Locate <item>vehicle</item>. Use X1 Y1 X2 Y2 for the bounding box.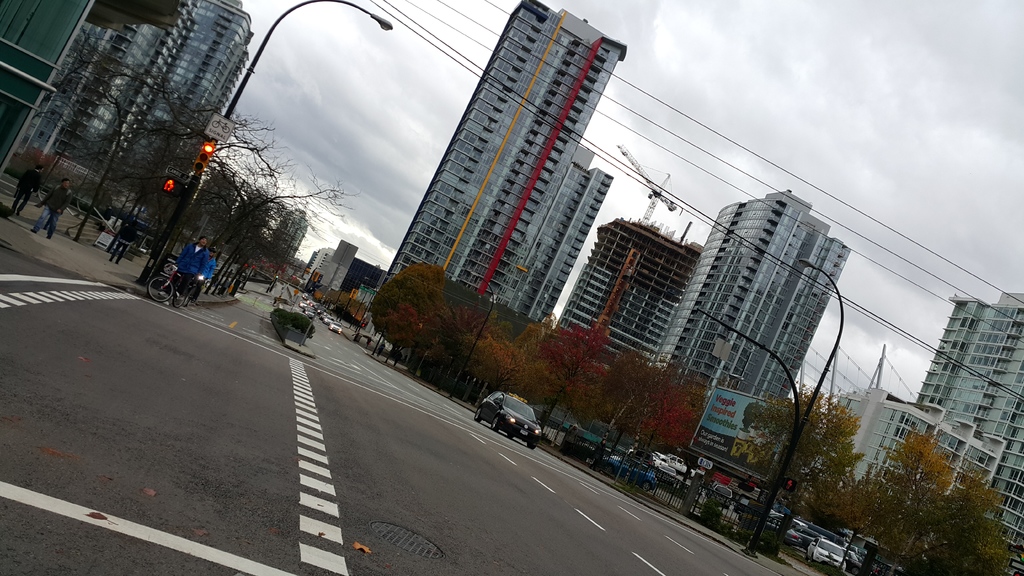
806 543 843 575.
